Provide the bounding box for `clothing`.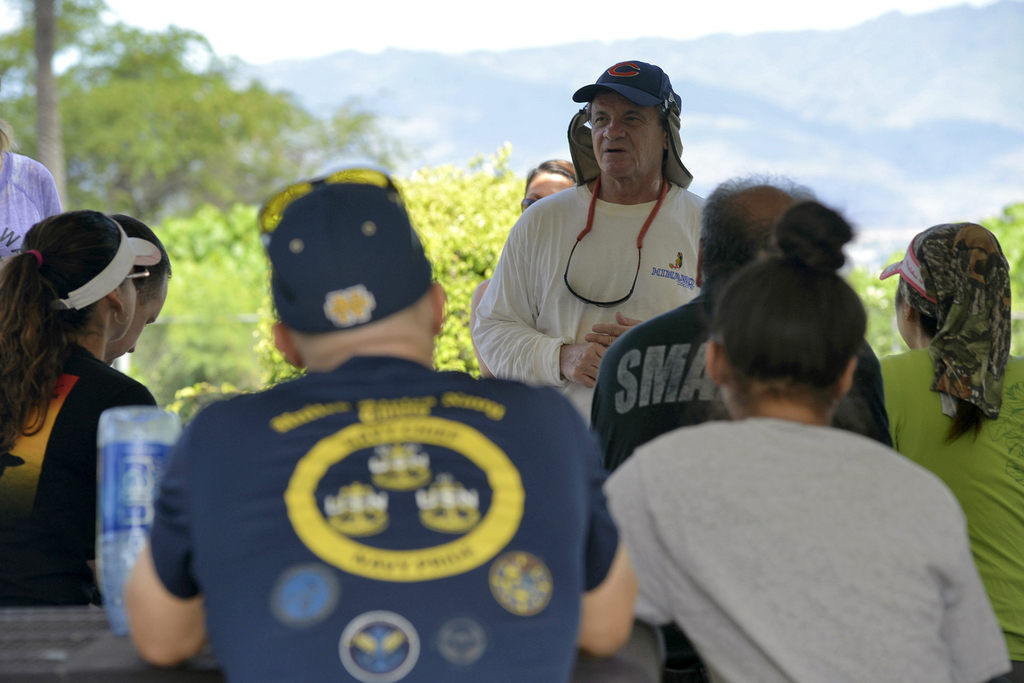
box(4, 344, 170, 597).
